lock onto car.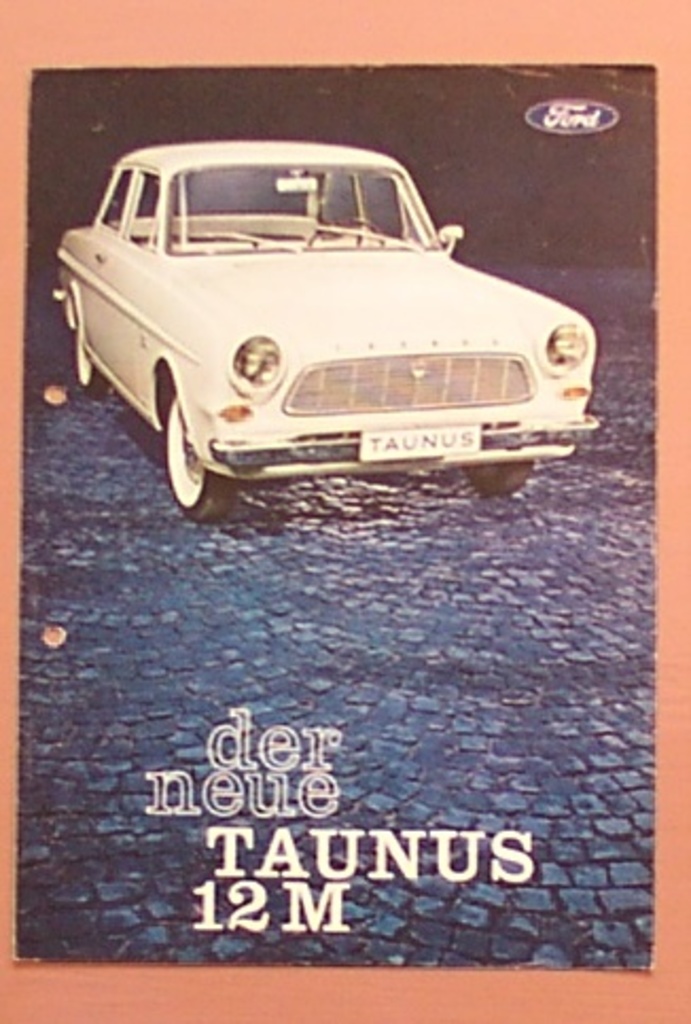
Locked: l=34, t=140, r=596, b=494.
